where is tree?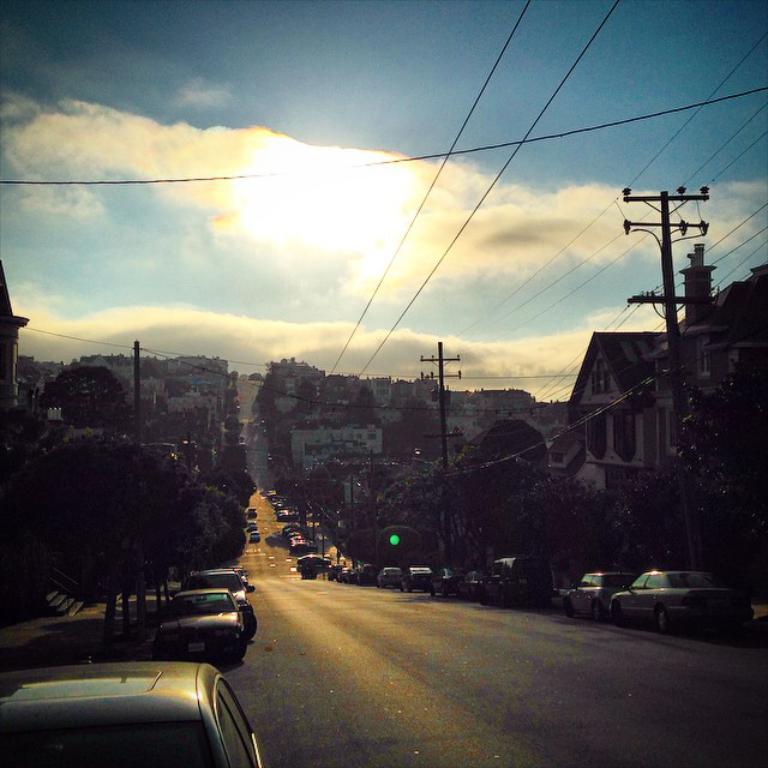
crop(215, 470, 254, 509).
